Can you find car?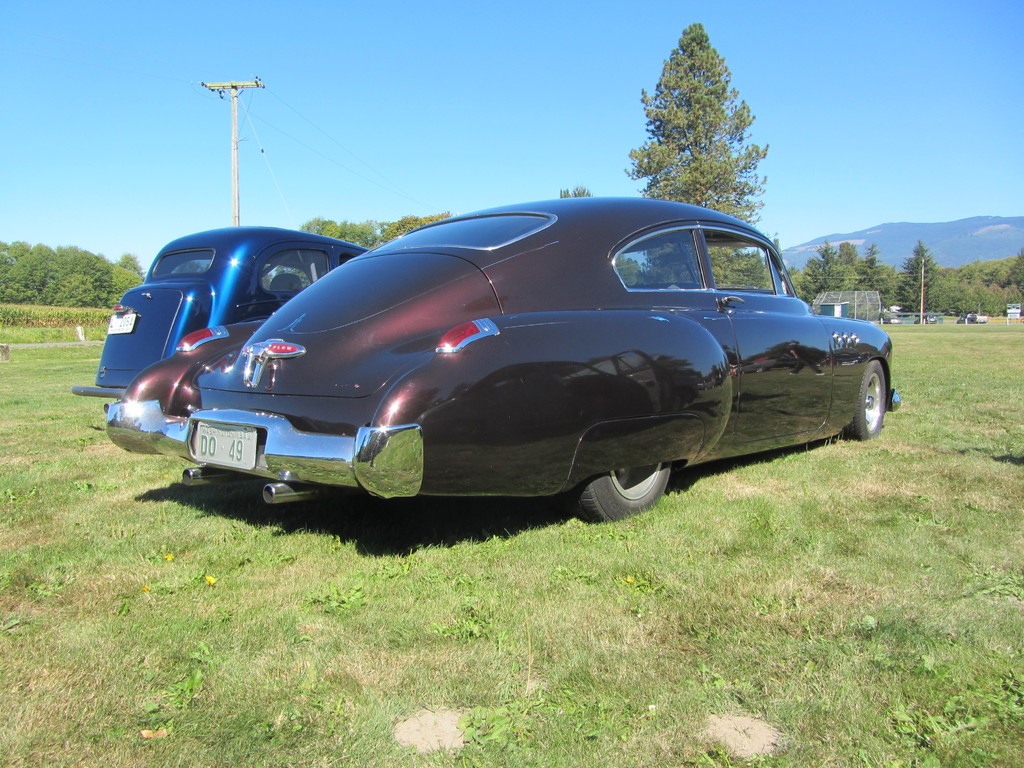
Yes, bounding box: detection(957, 313, 989, 324).
